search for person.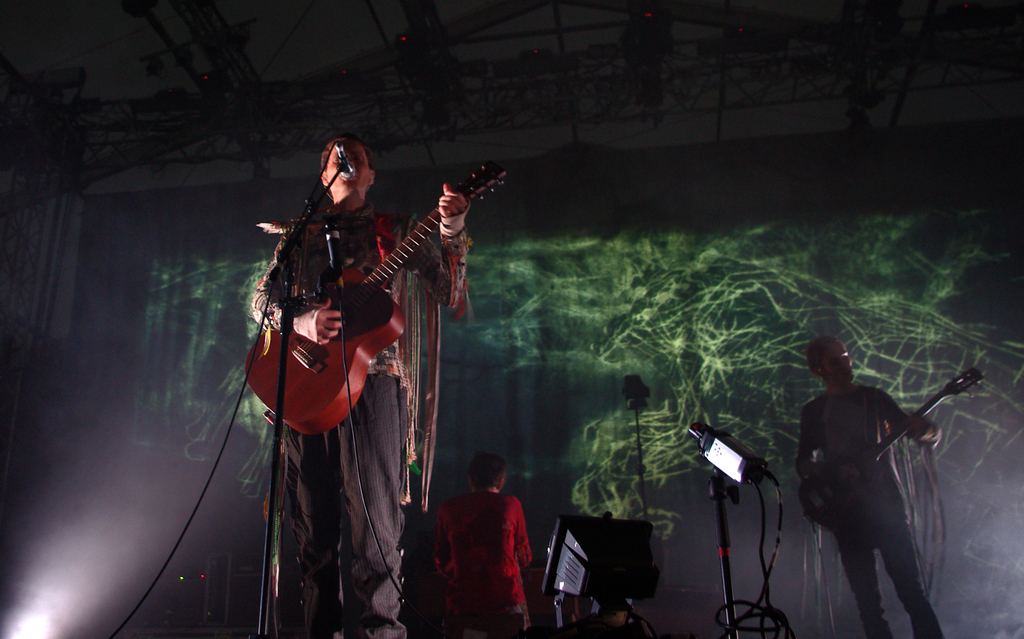
Found at 430/450/532/638.
